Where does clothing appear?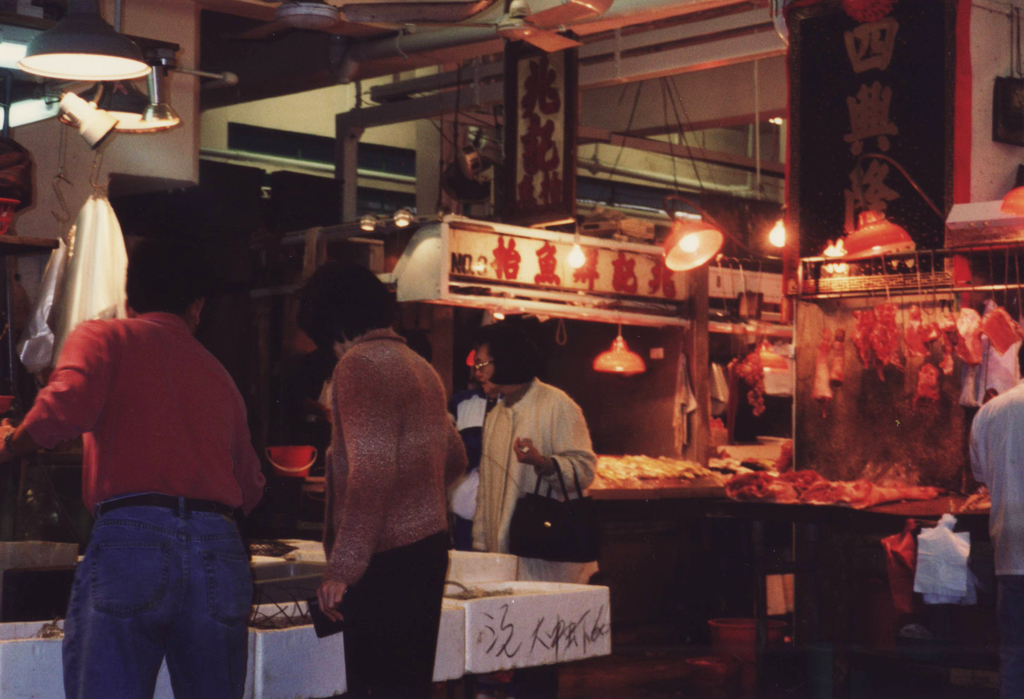
Appears at {"x1": 448, "y1": 388, "x2": 486, "y2": 550}.
